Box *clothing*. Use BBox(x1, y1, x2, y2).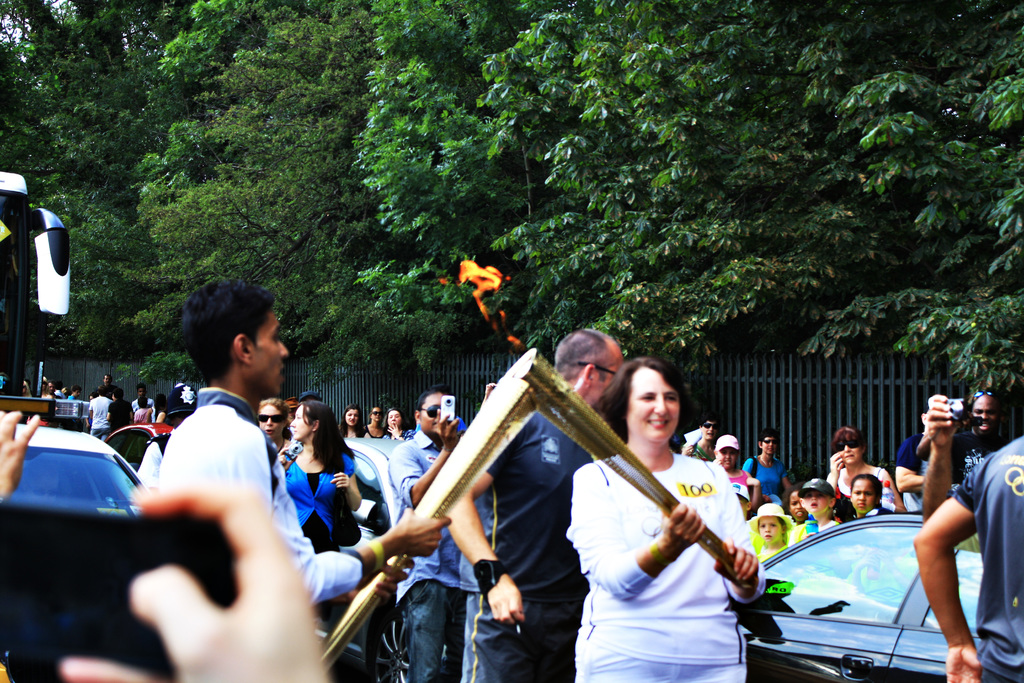
BBox(570, 395, 787, 673).
